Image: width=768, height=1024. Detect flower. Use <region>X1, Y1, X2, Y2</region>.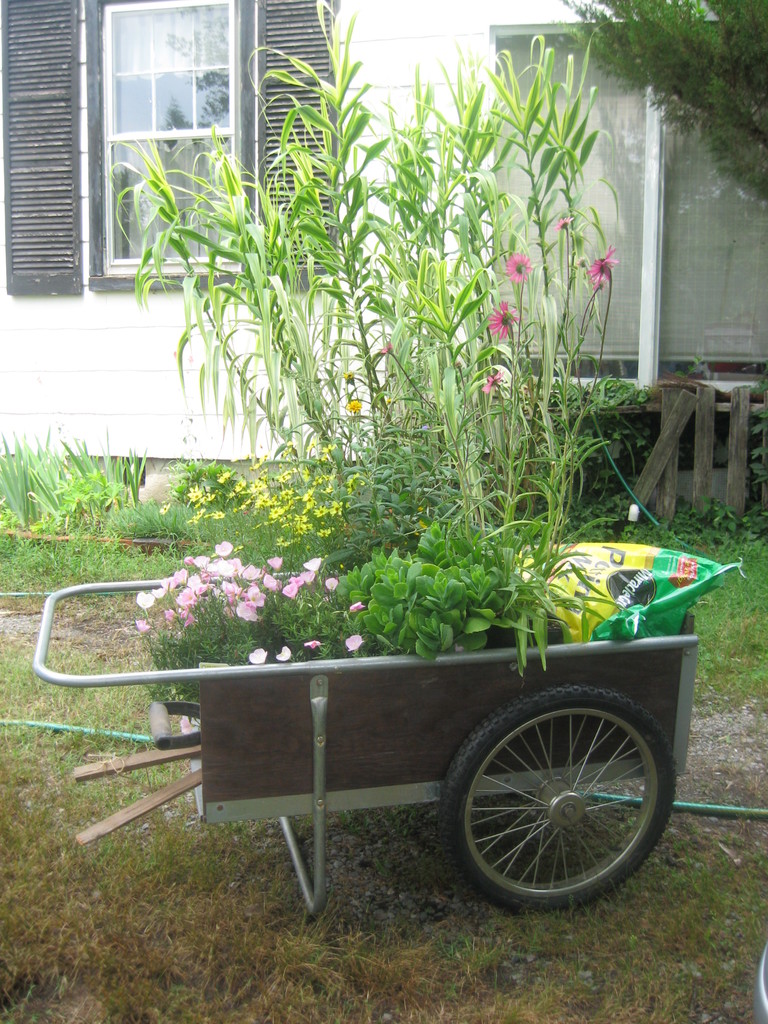
<region>487, 300, 520, 339</region>.
